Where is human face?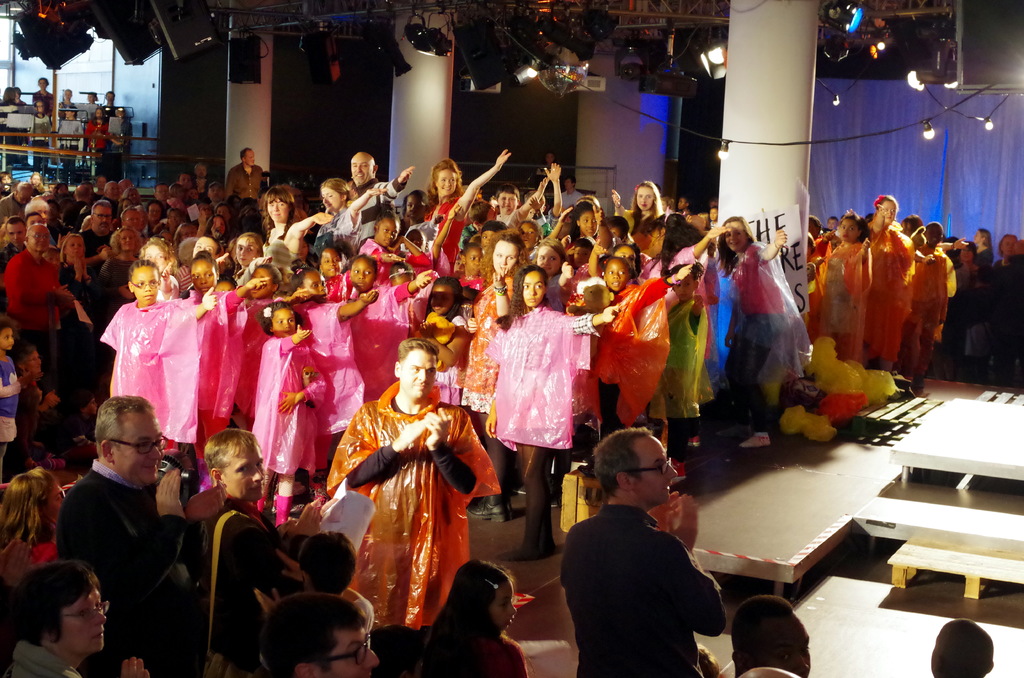
left=116, top=229, right=137, bottom=251.
